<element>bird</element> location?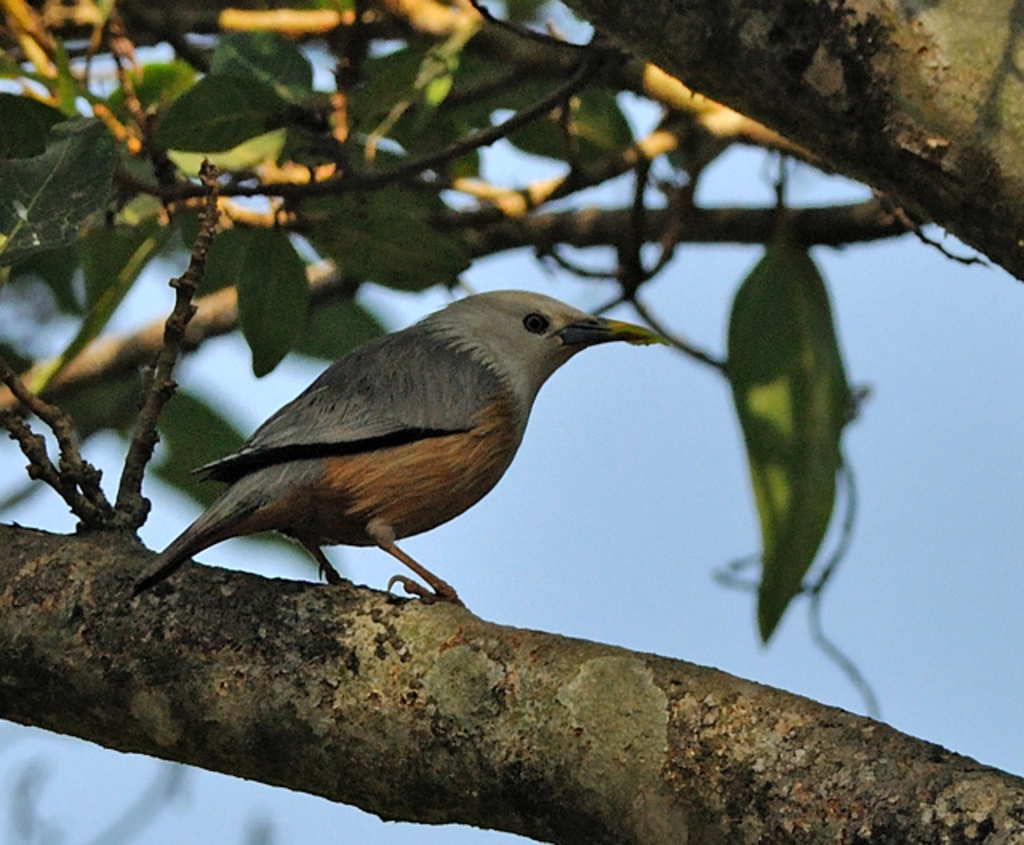
(x1=141, y1=296, x2=651, y2=603)
